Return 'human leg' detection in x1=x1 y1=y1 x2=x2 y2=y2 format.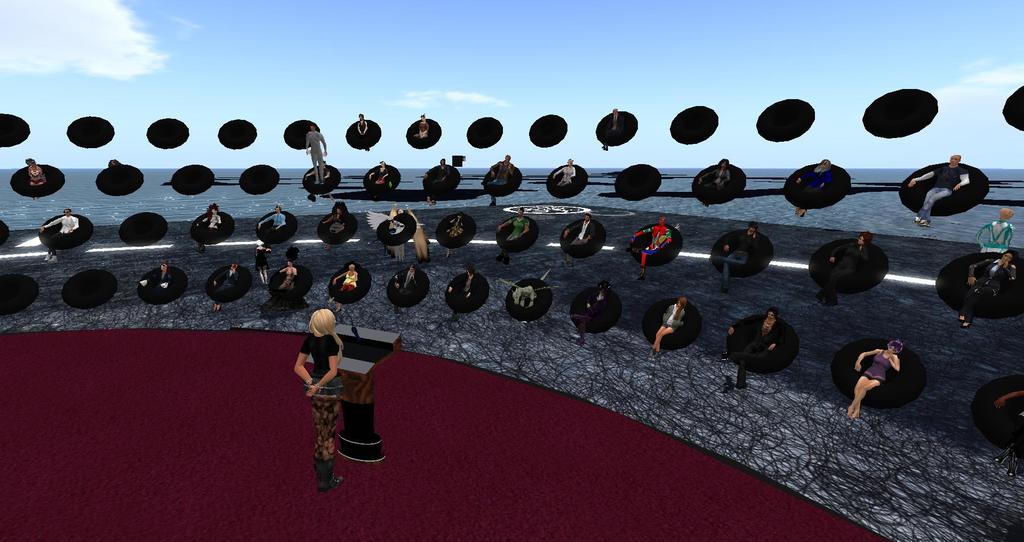
x1=314 y1=398 x2=344 y2=494.
